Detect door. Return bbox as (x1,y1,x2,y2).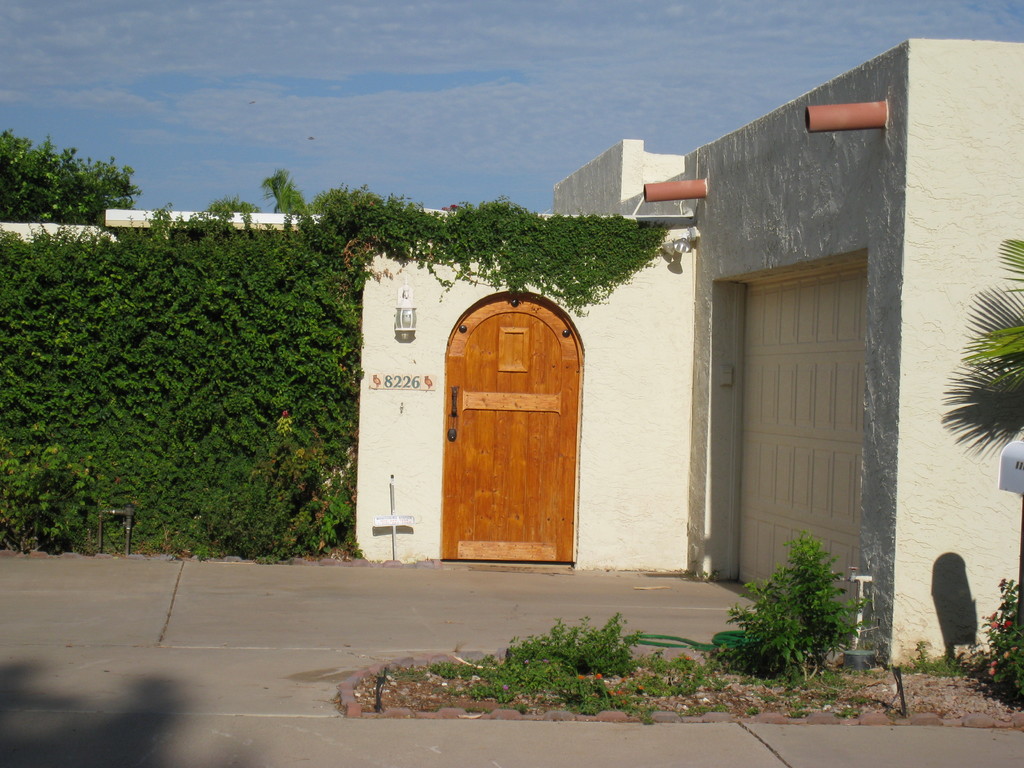
(422,279,602,580).
